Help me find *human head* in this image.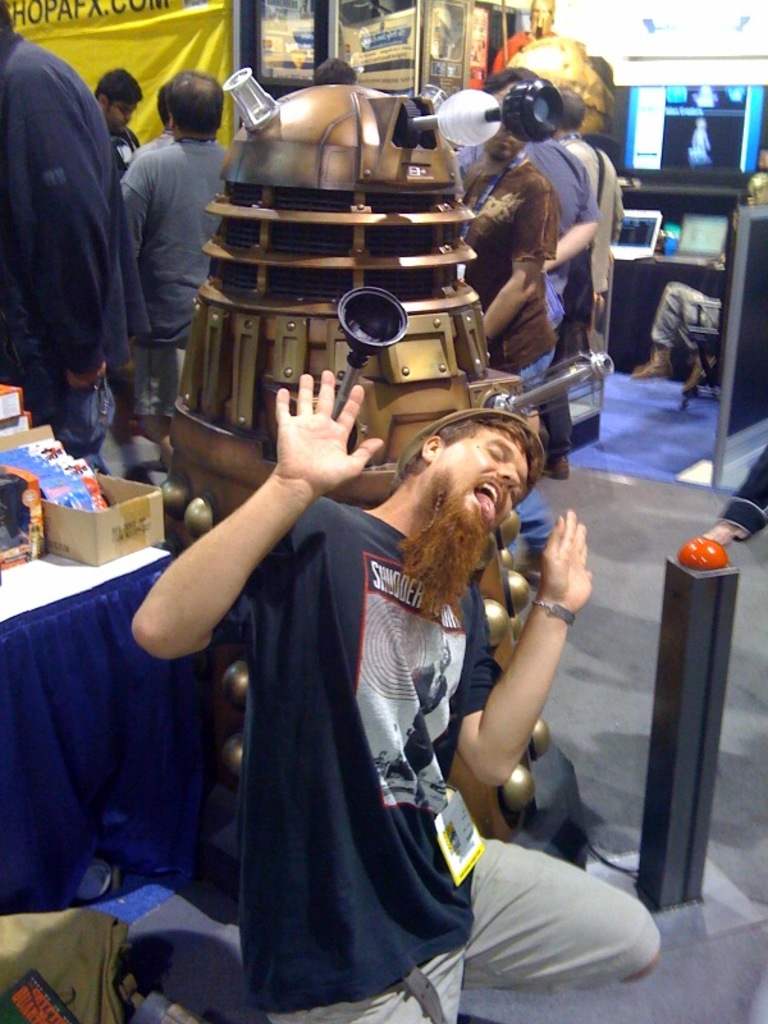
Found it: detection(87, 65, 137, 138).
